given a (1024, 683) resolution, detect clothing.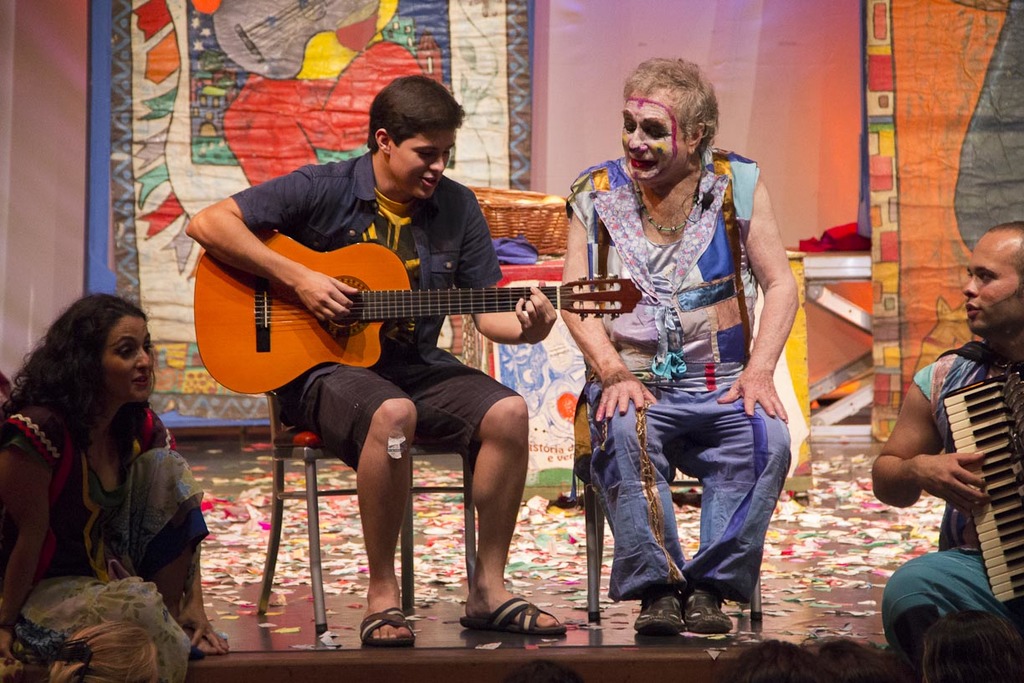
0, 394, 206, 682.
